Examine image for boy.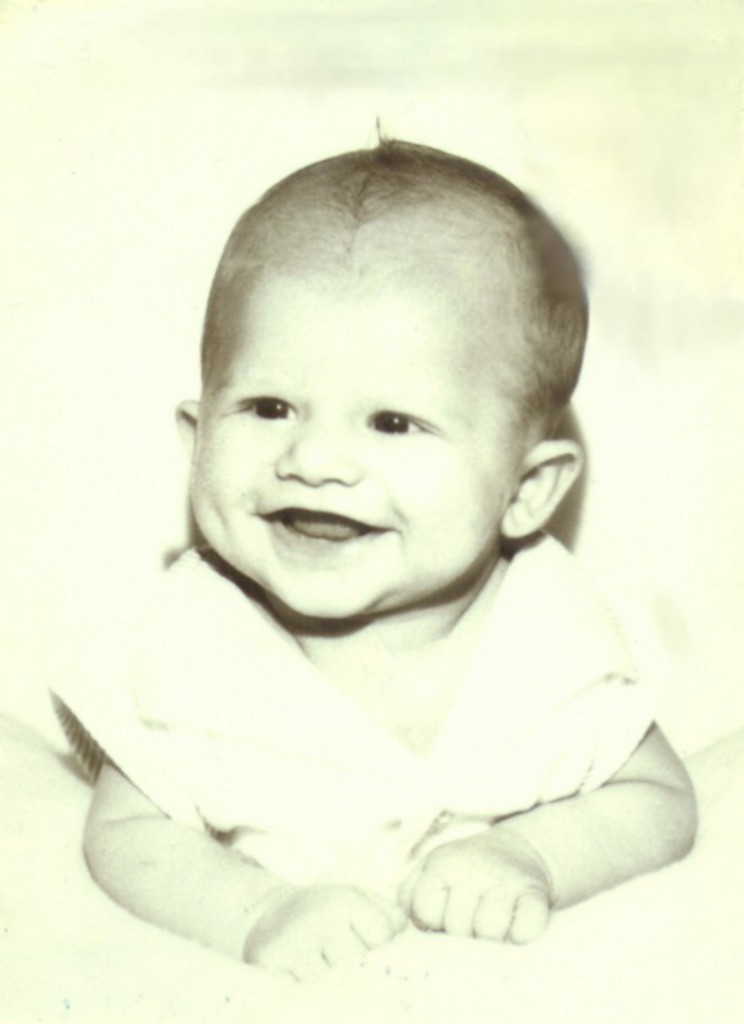
Examination result: left=31, top=132, right=710, bottom=995.
